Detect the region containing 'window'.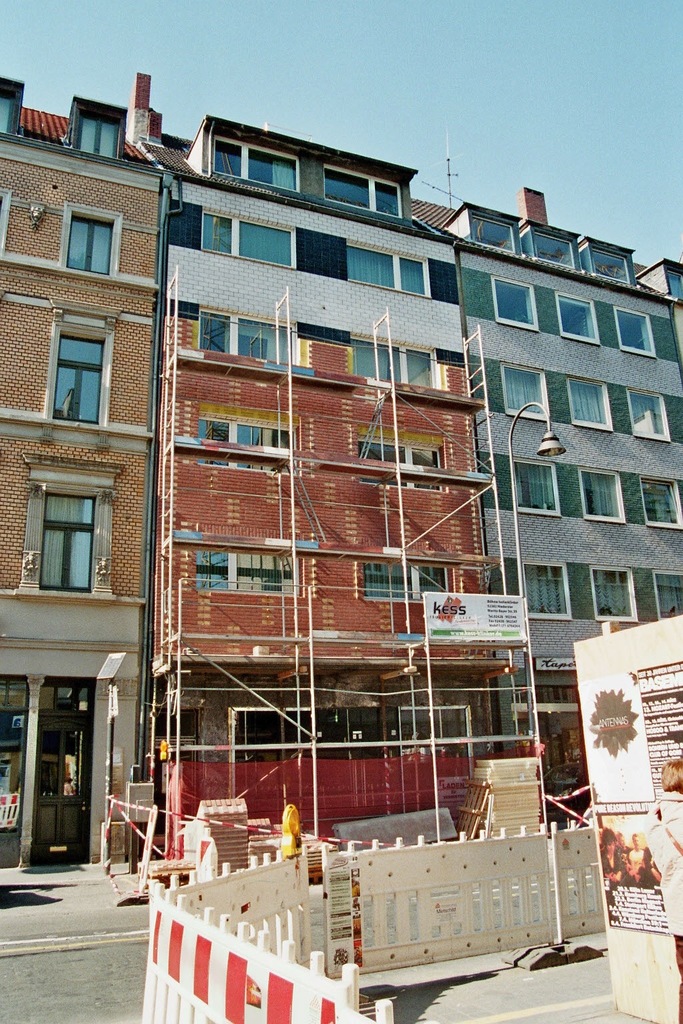
left=346, top=542, right=465, bottom=610.
